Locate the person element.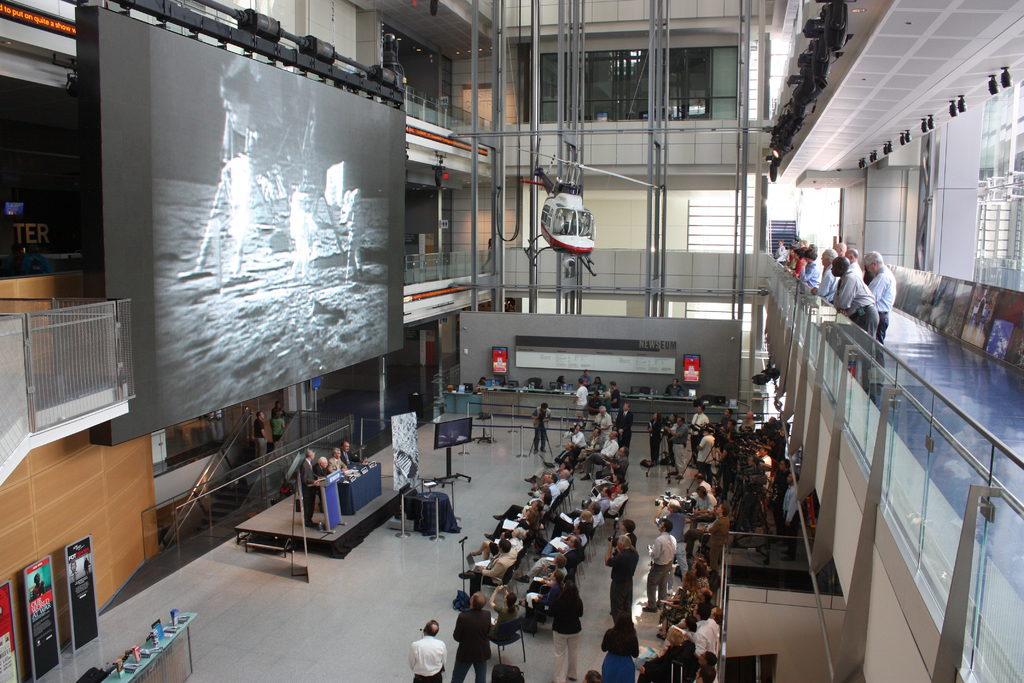
Element bbox: (531, 402, 552, 452).
